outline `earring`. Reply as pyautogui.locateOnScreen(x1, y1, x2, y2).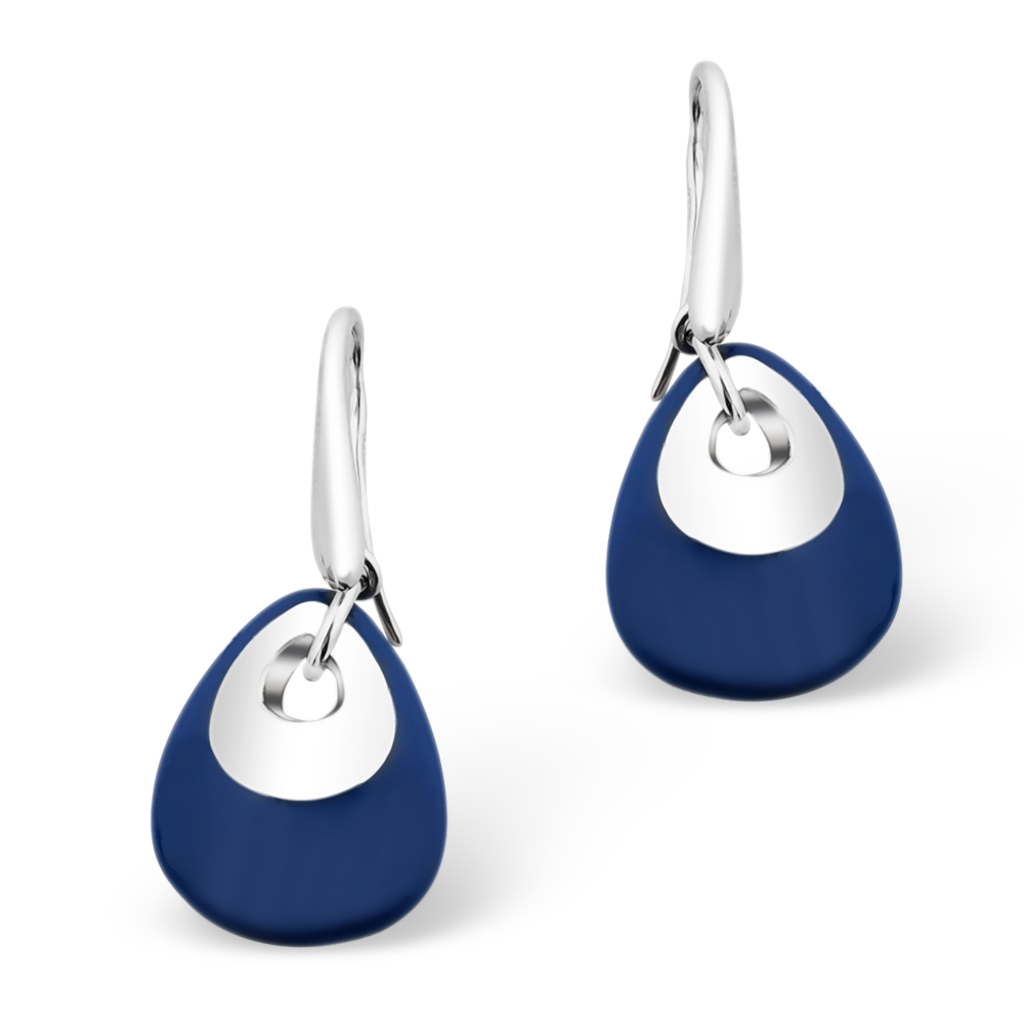
pyautogui.locateOnScreen(600, 54, 906, 711).
